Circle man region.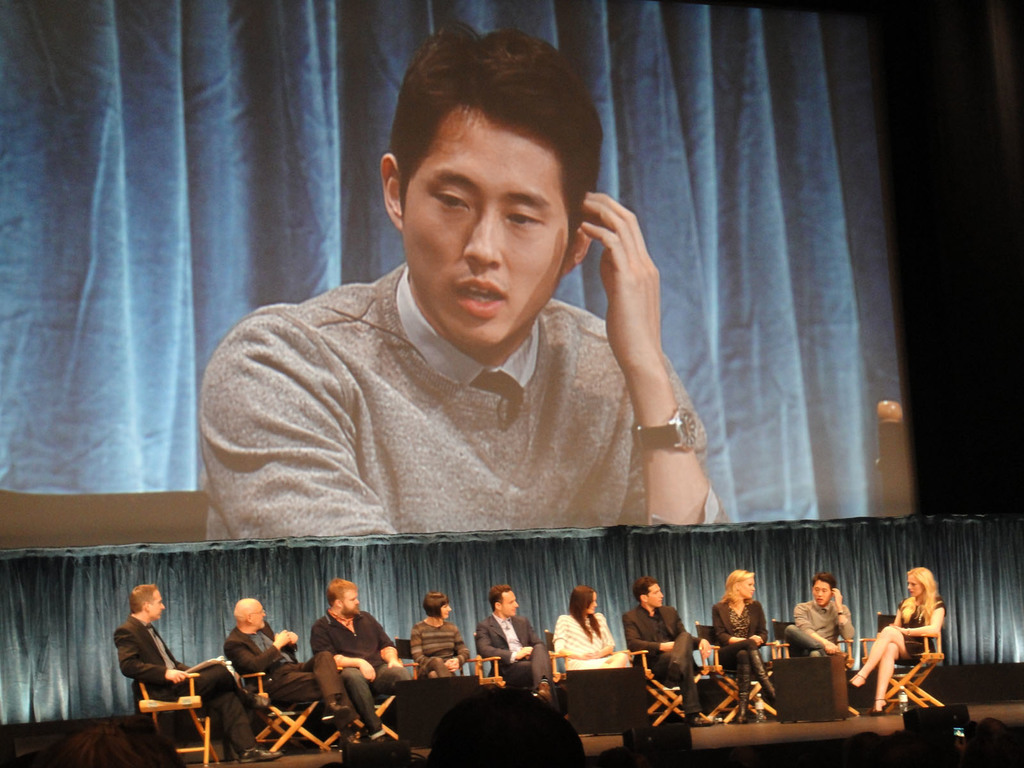
Region: bbox=[620, 576, 708, 725].
